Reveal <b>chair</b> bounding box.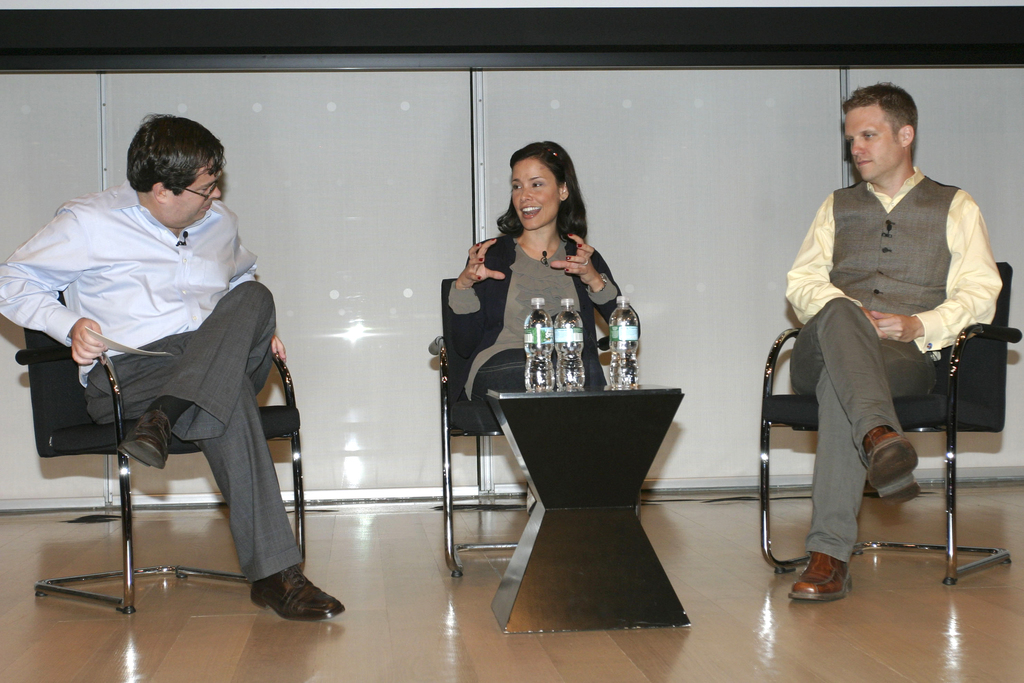
Revealed: {"x1": 11, "y1": 268, "x2": 310, "y2": 615}.
